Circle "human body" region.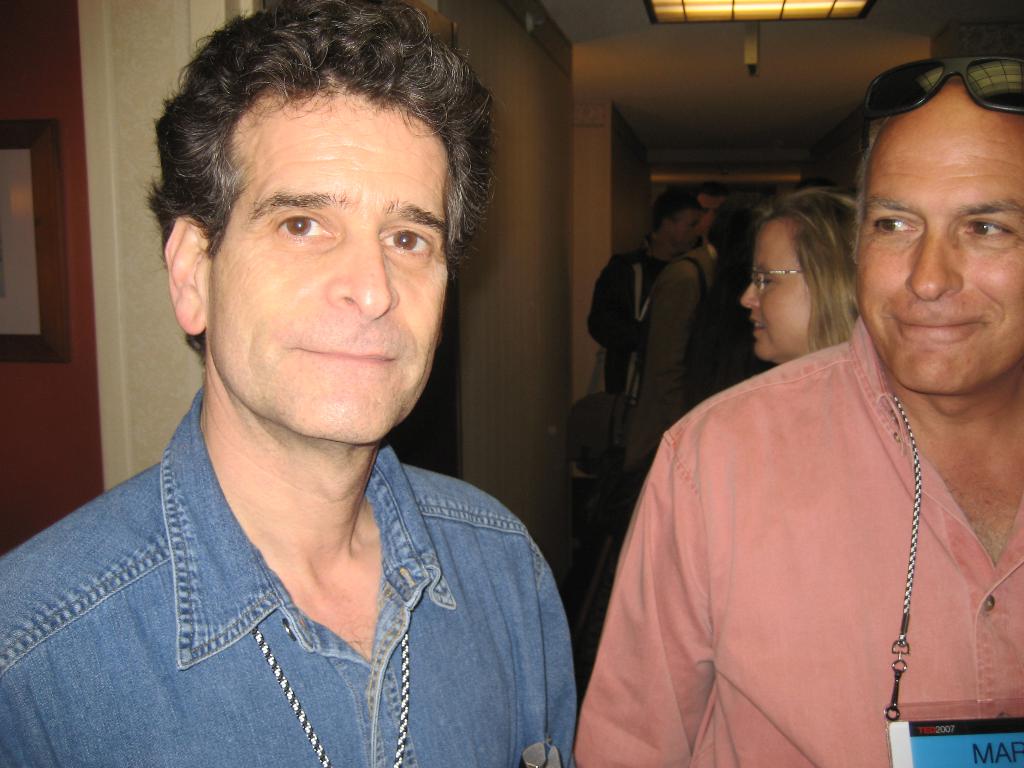
Region: [628, 188, 774, 484].
